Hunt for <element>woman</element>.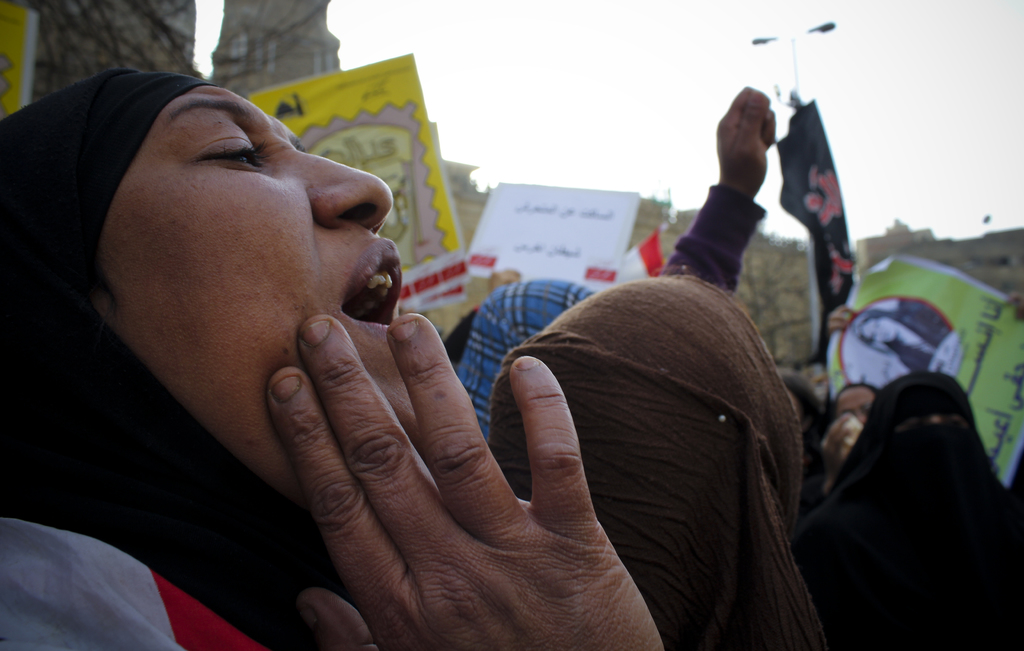
Hunted down at [left=488, top=272, right=840, bottom=650].
